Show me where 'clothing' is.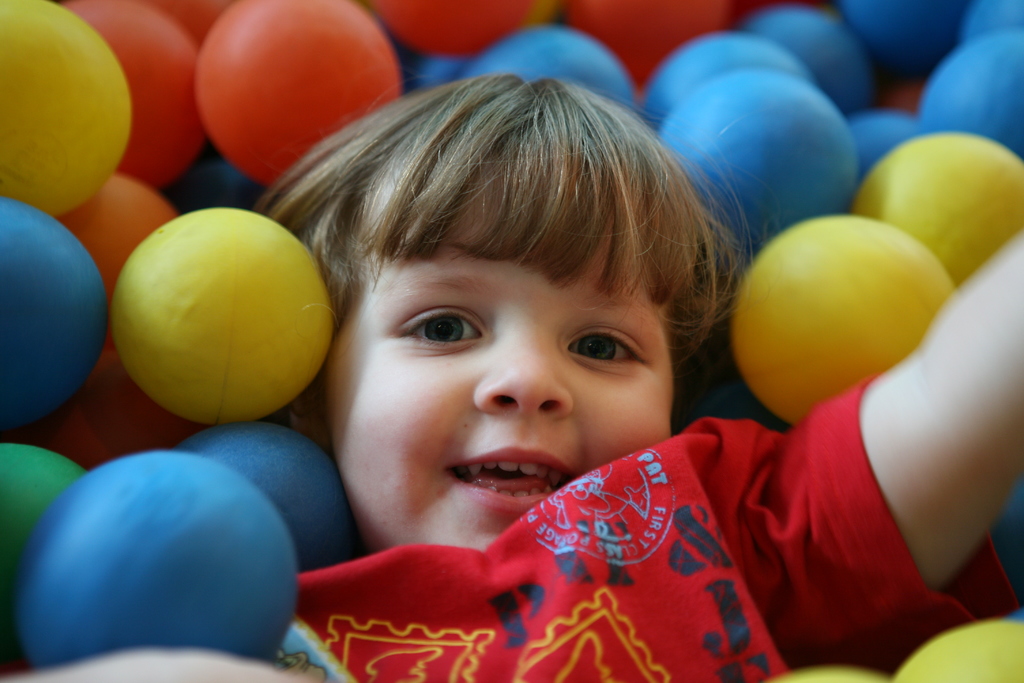
'clothing' is at Rect(273, 426, 831, 662).
